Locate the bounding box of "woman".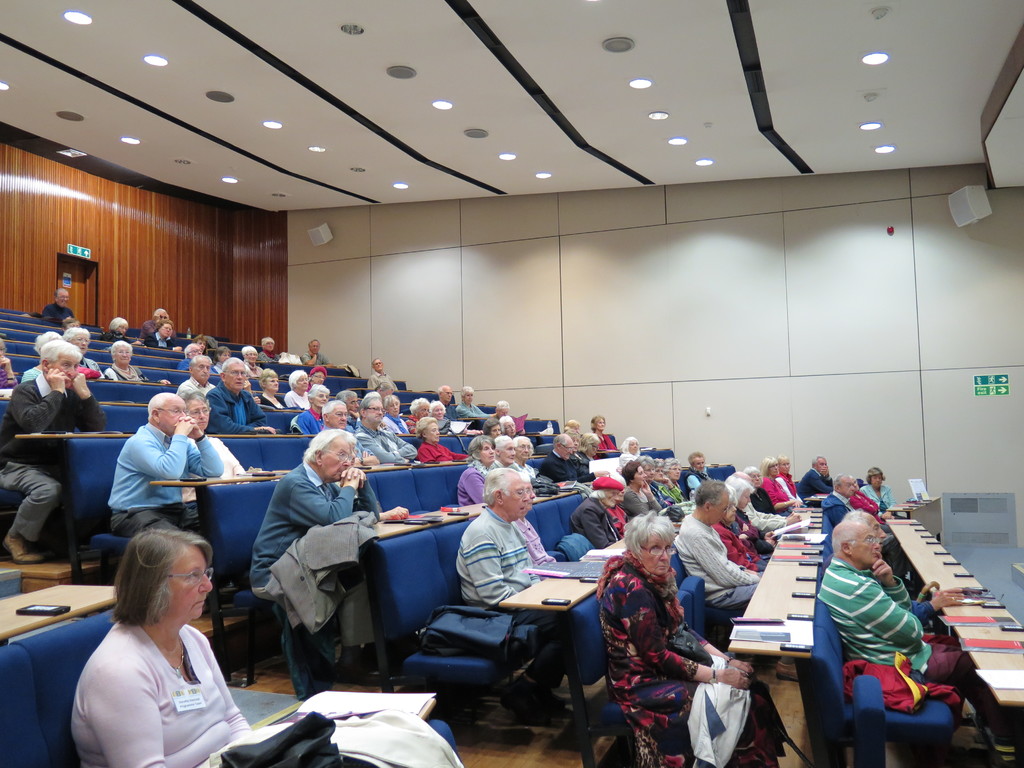
Bounding box: region(758, 458, 804, 509).
